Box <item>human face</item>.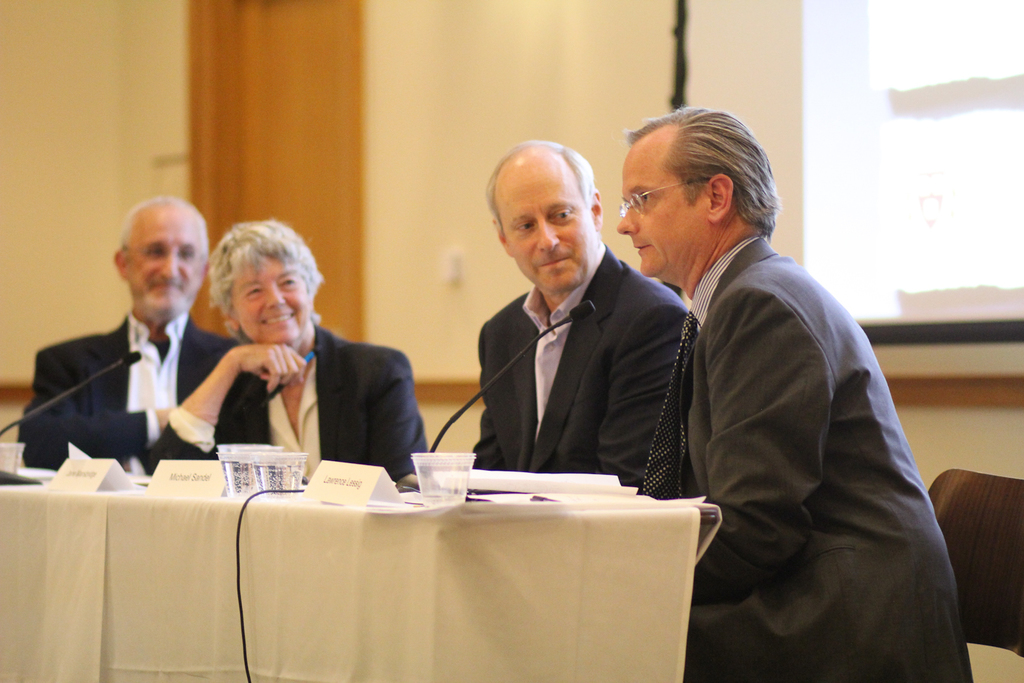
x1=615 y1=150 x2=702 y2=274.
